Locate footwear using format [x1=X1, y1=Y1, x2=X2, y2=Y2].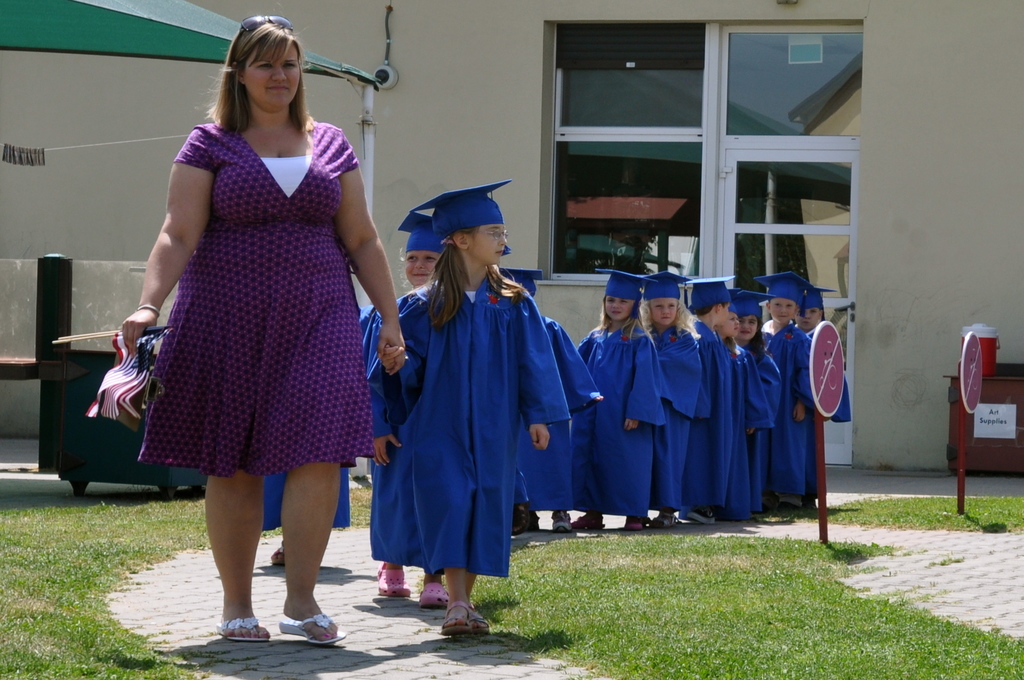
[x1=509, y1=504, x2=530, y2=535].
